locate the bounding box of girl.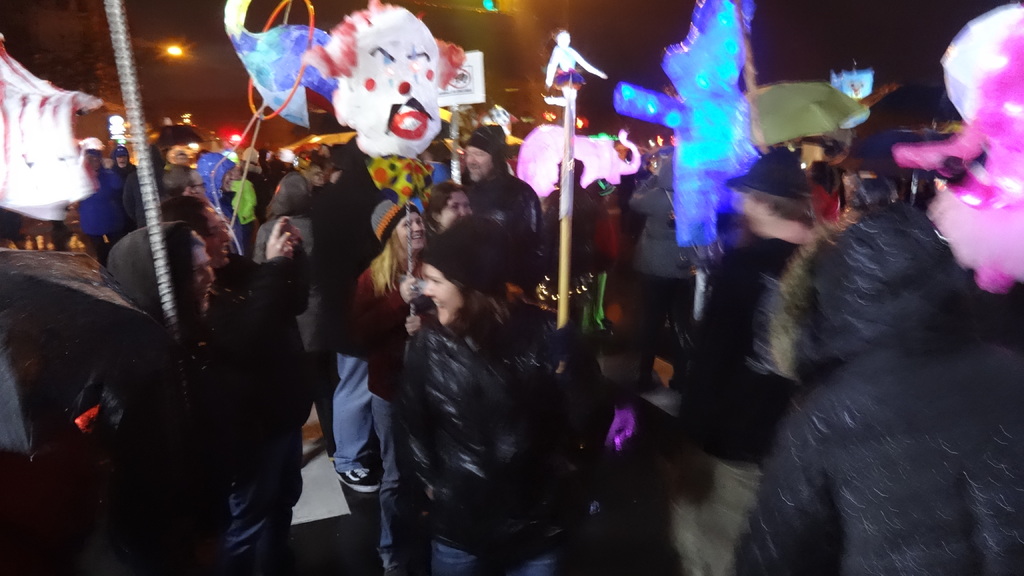
Bounding box: <bbox>424, 181, 473, 228</bbox>.
